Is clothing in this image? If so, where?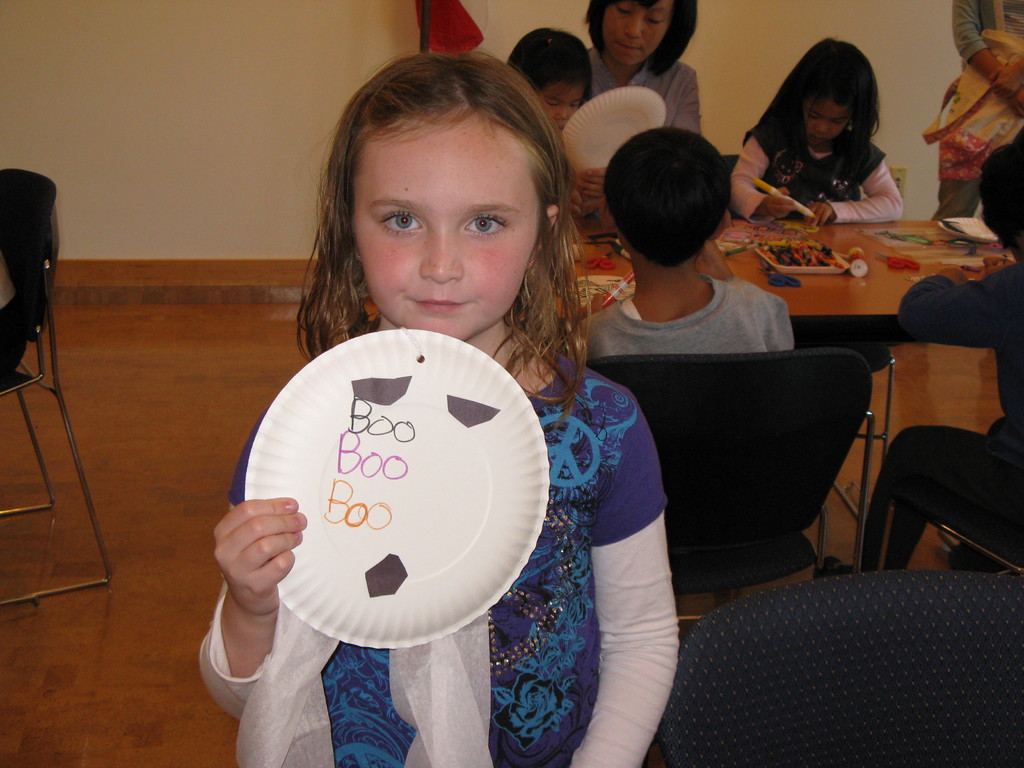
Yes, at box(579, 286, 785, 367).
